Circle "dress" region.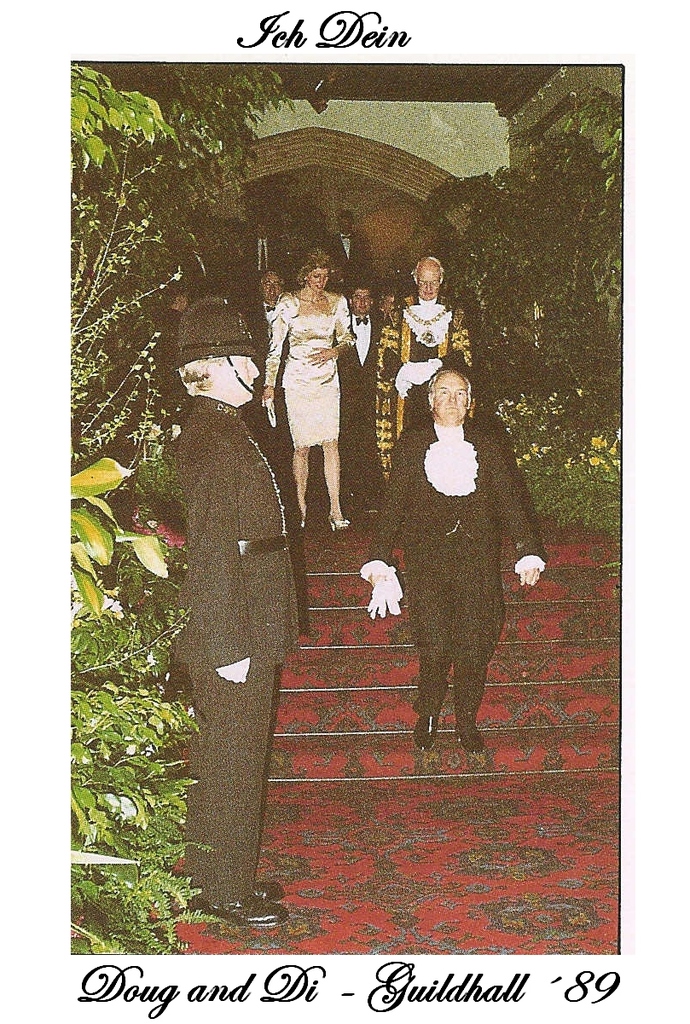
Region: 255,289,357,448.
